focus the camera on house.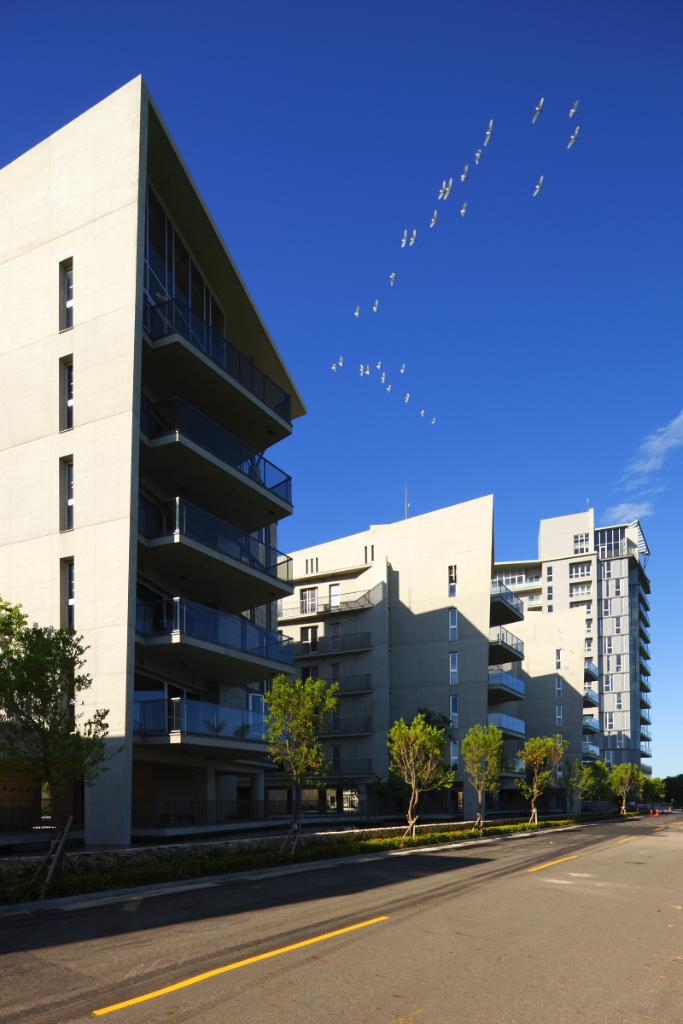
Focus region: {"left": 279, "top": 477, "right": 506, "bottom": 836}.
